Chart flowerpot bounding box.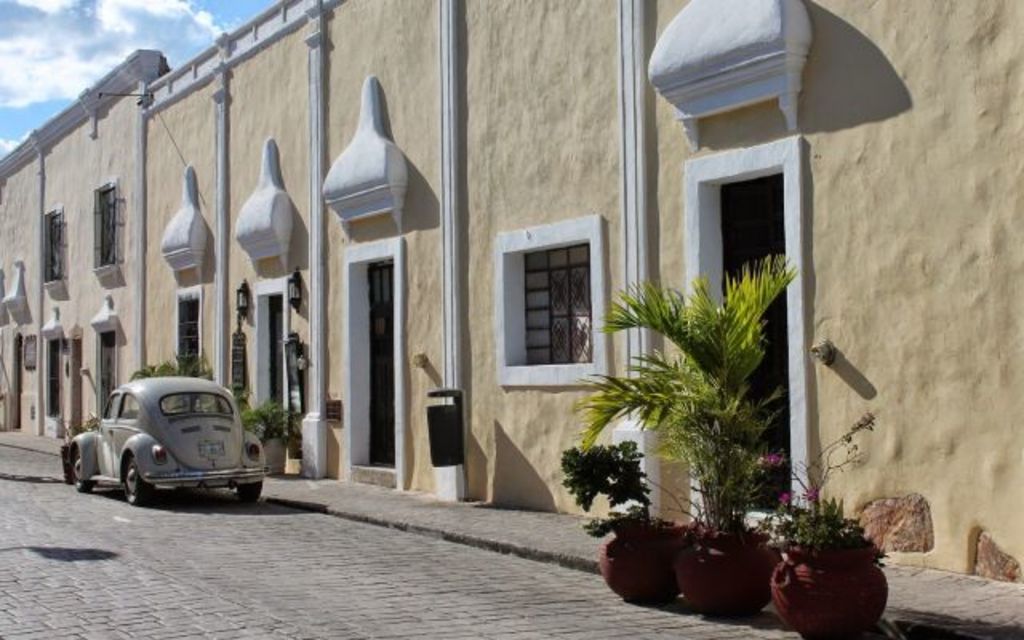
Charted: crop(675, 526, 787, 614).
